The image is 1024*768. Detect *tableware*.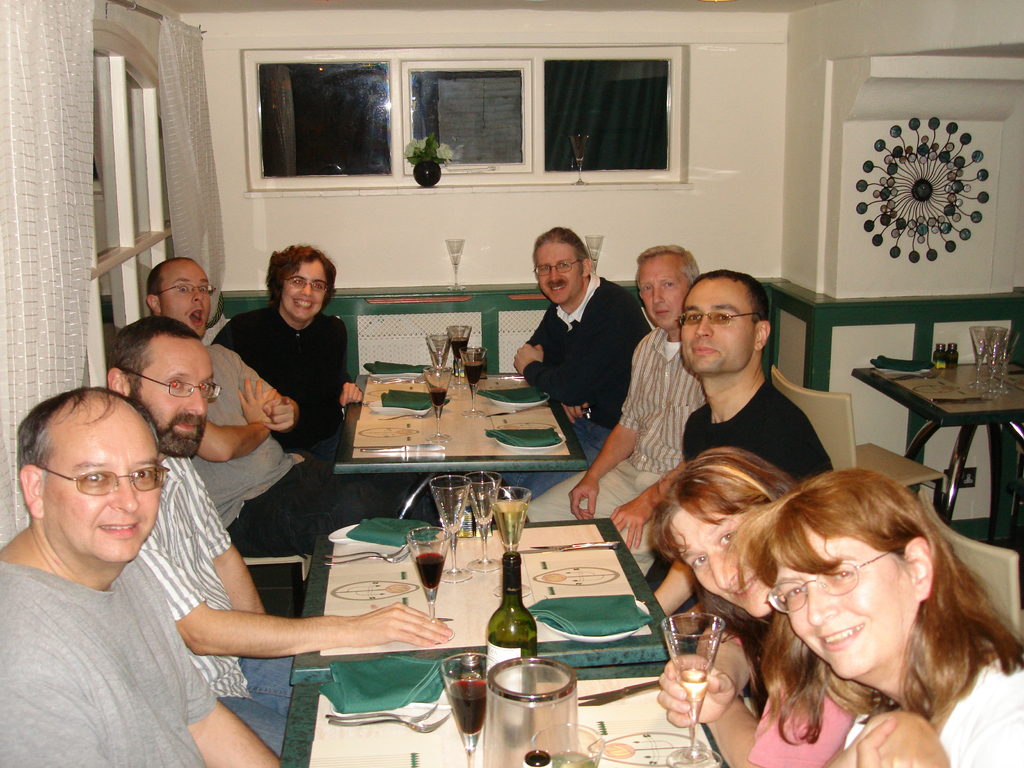
Detection: region(488, 490, 532, 593).
